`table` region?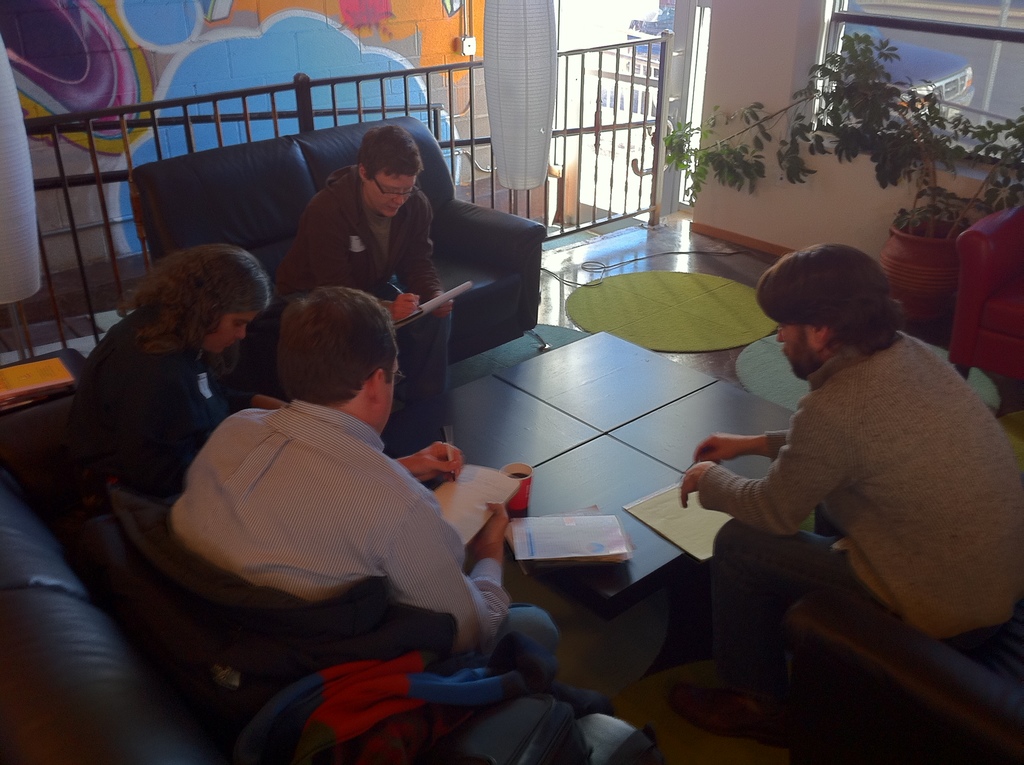
458/328/792/616
